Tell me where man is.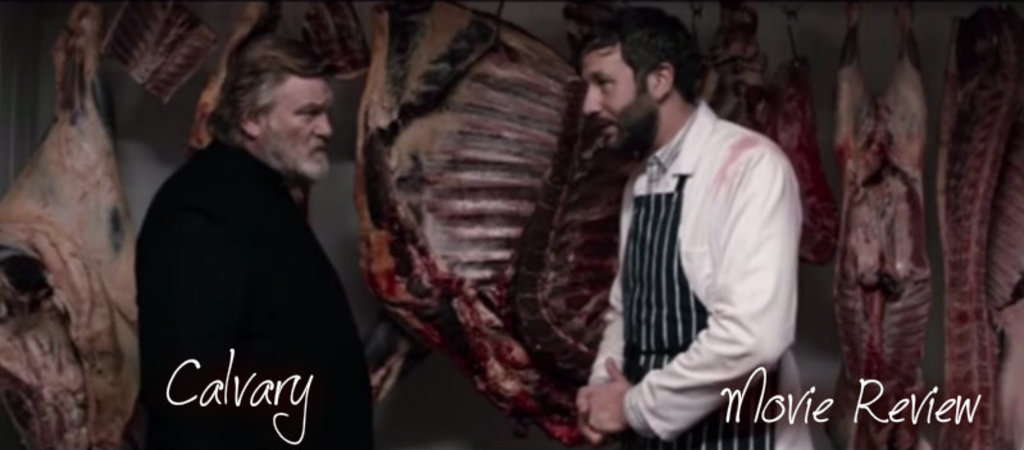
man is at [579,4,819,449].
